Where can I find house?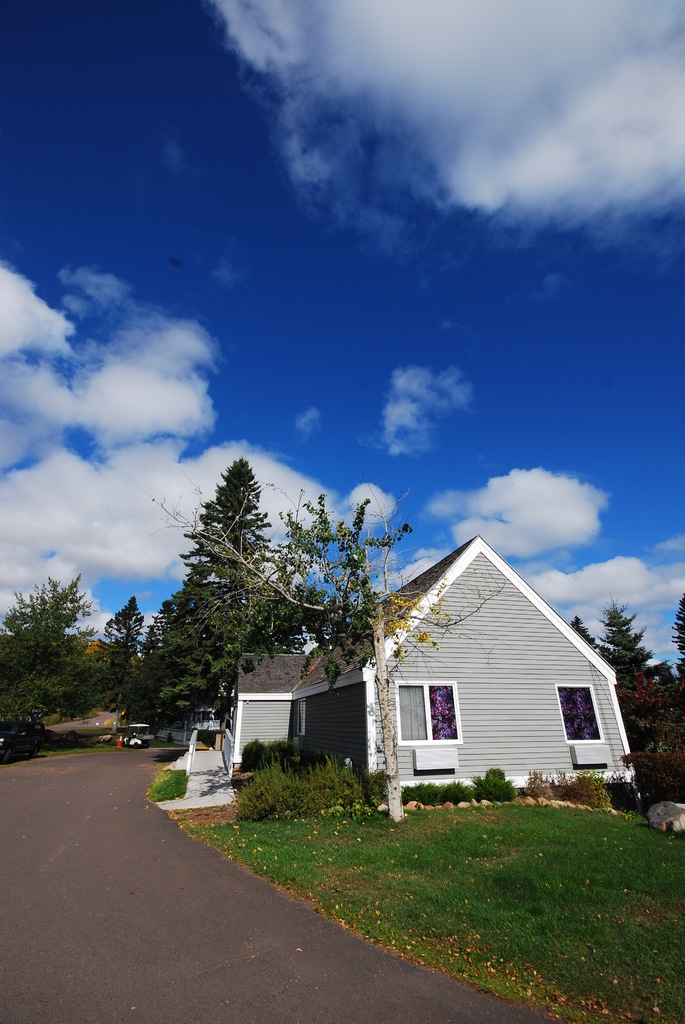
You can find it at box(214, 643, 310, 784).
